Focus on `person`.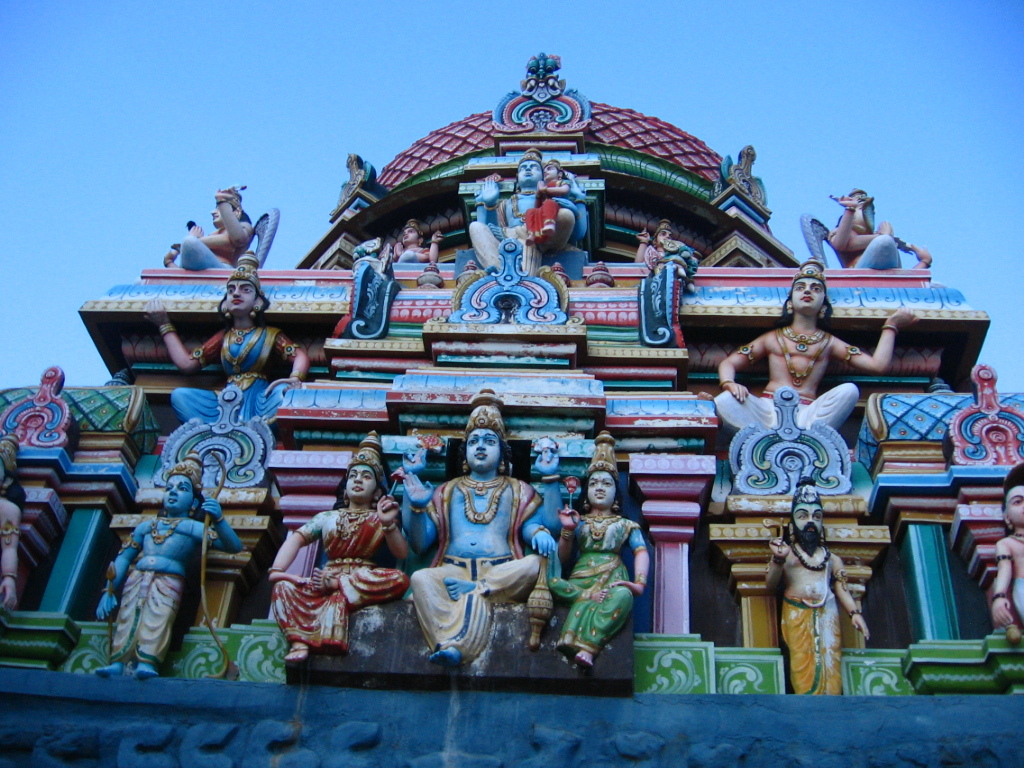
Focused at rect(711, 251, 924, 436).
